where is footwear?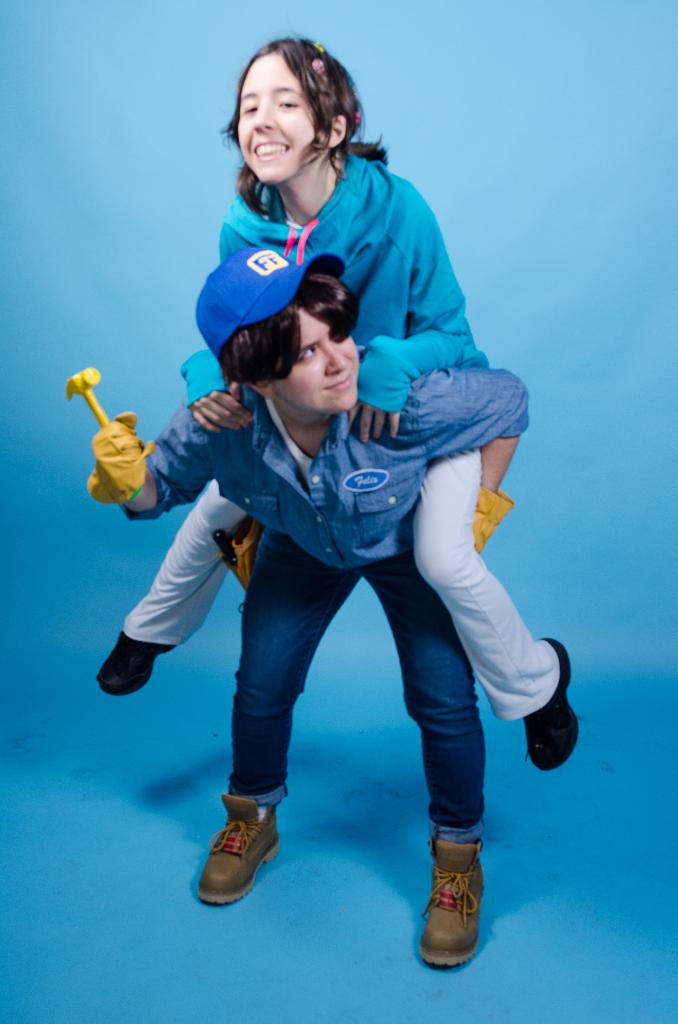
[89,622,176,692].
